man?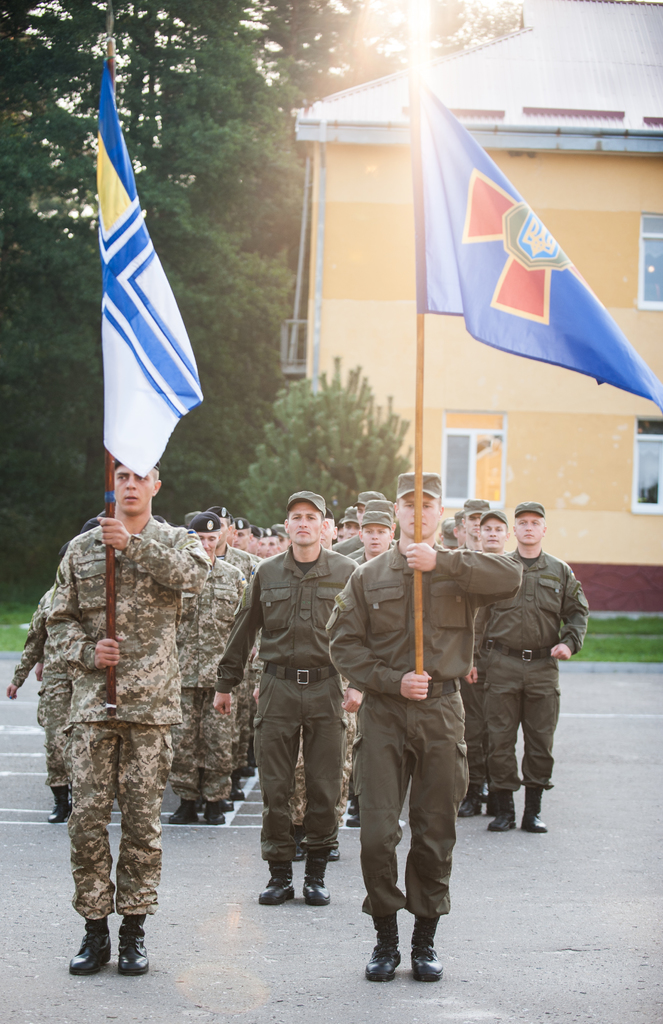
<region>457, 497, 493, 555</region>
